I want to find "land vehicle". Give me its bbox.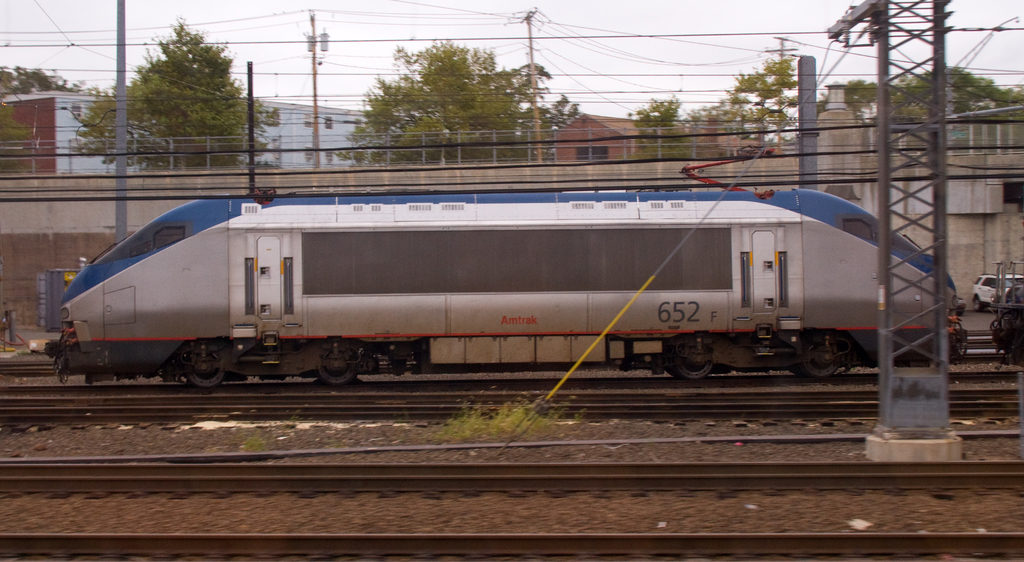
{"x1": 975, "y1": 269, "x2": 1016, "y2": 309}.
